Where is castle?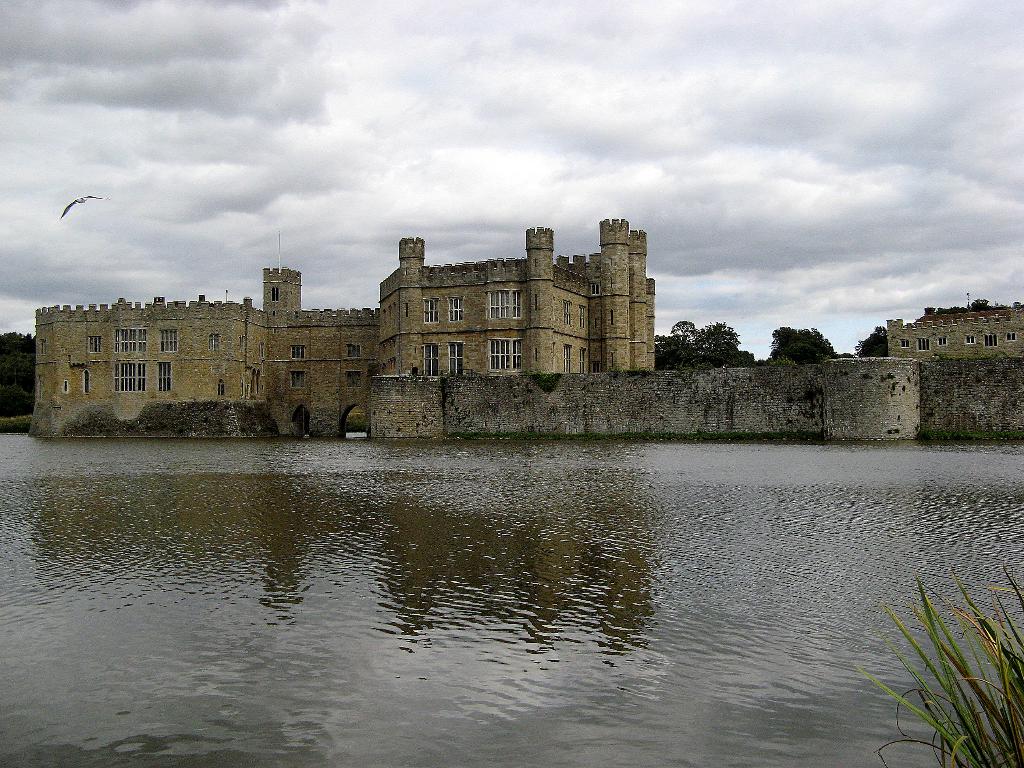
35 220 655 438.
